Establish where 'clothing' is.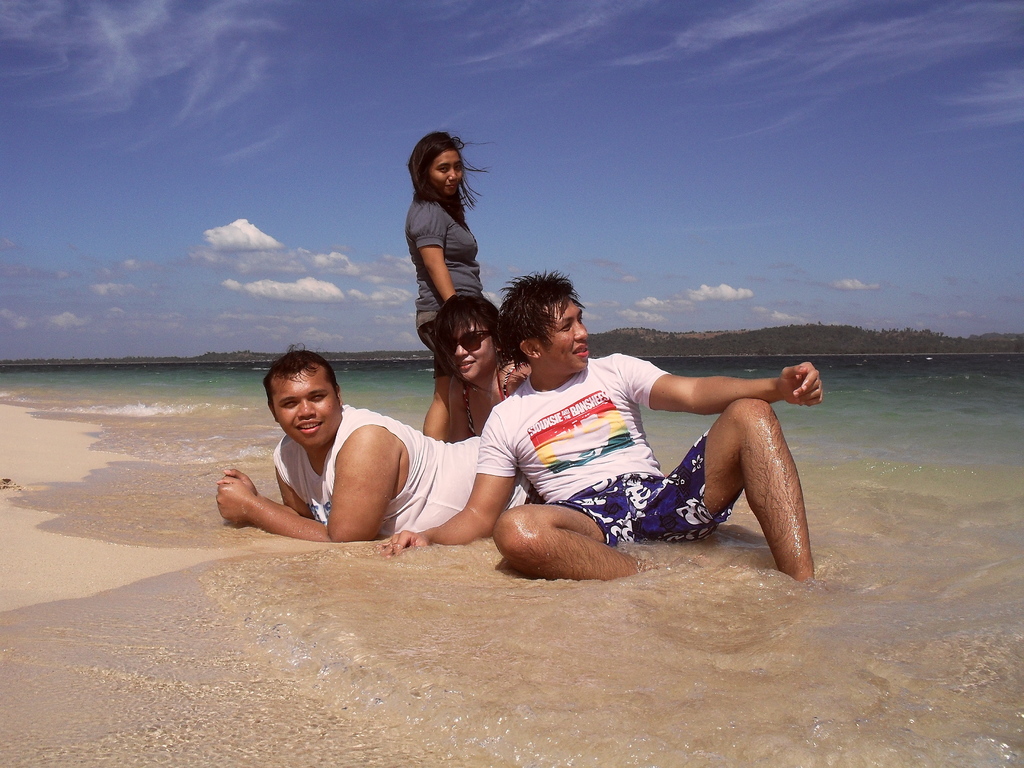
Established at left=480, top=352, right=735, bottom=557.
